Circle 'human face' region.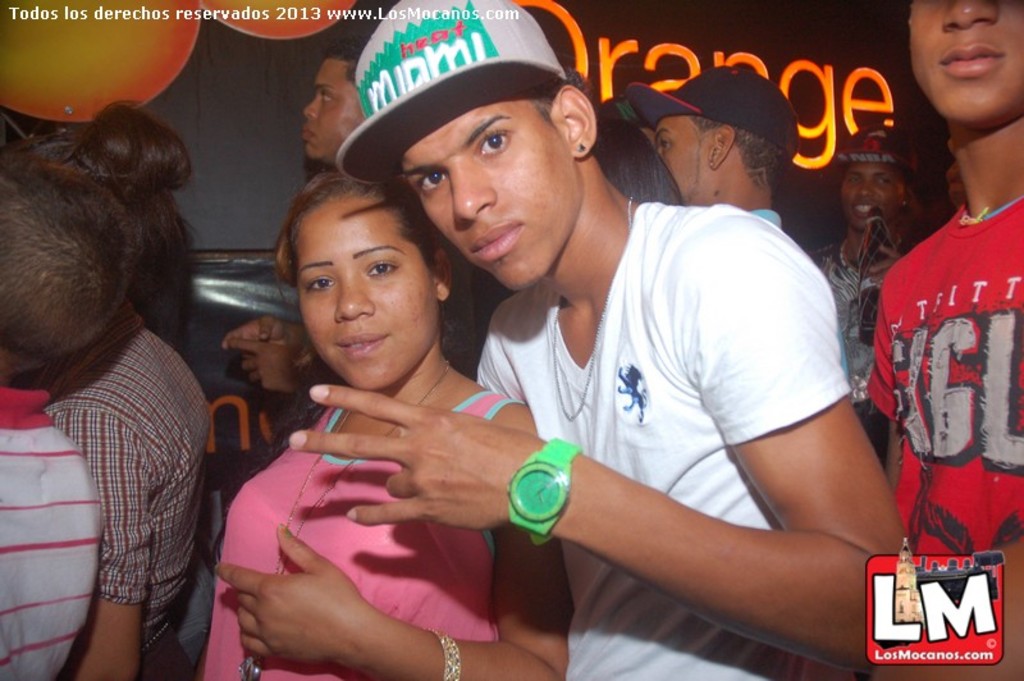
Region: 842,169,905,225.
